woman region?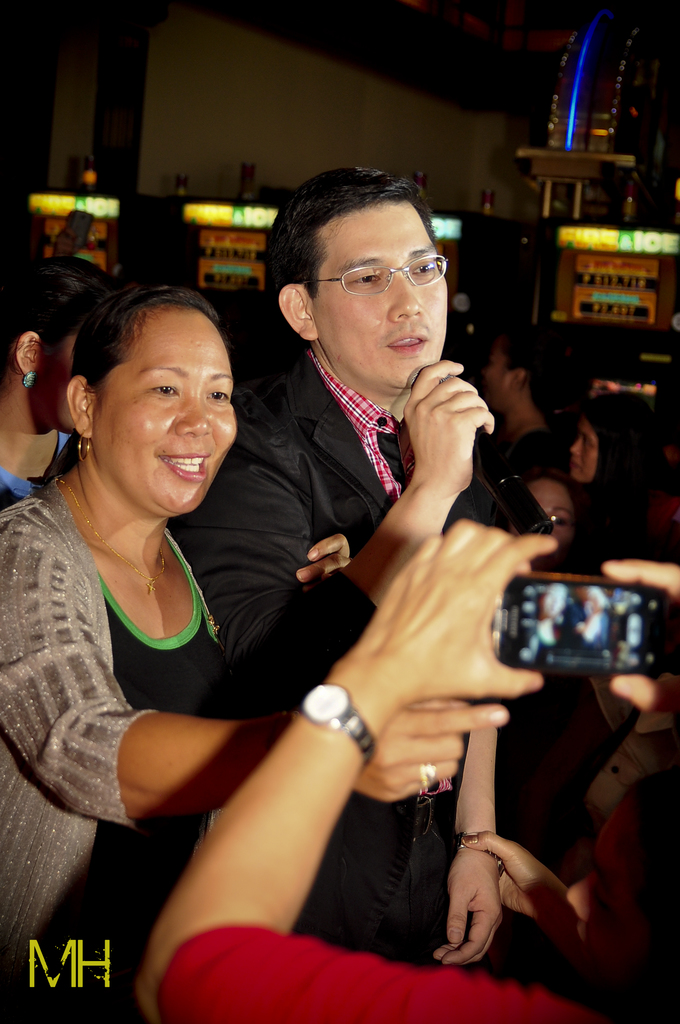
x1=537 y1=583 x2=587 y2=651
